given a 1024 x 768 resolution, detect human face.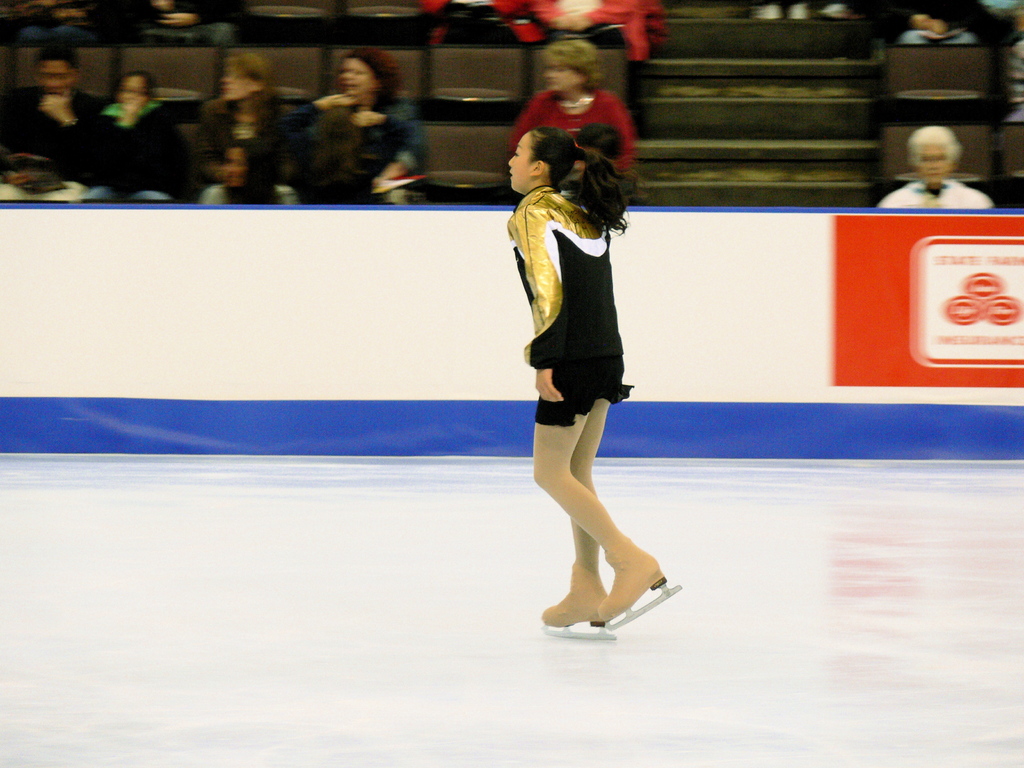
region(122, 74, 148, 108).
